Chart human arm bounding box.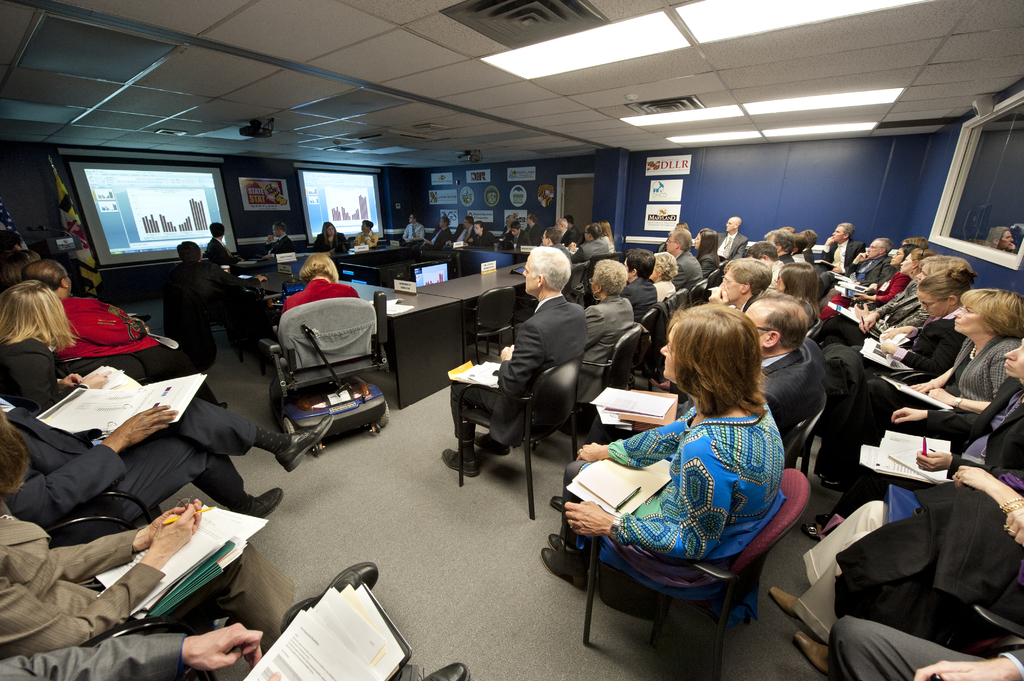
Charted: crop(831, 241, 866, 276).
